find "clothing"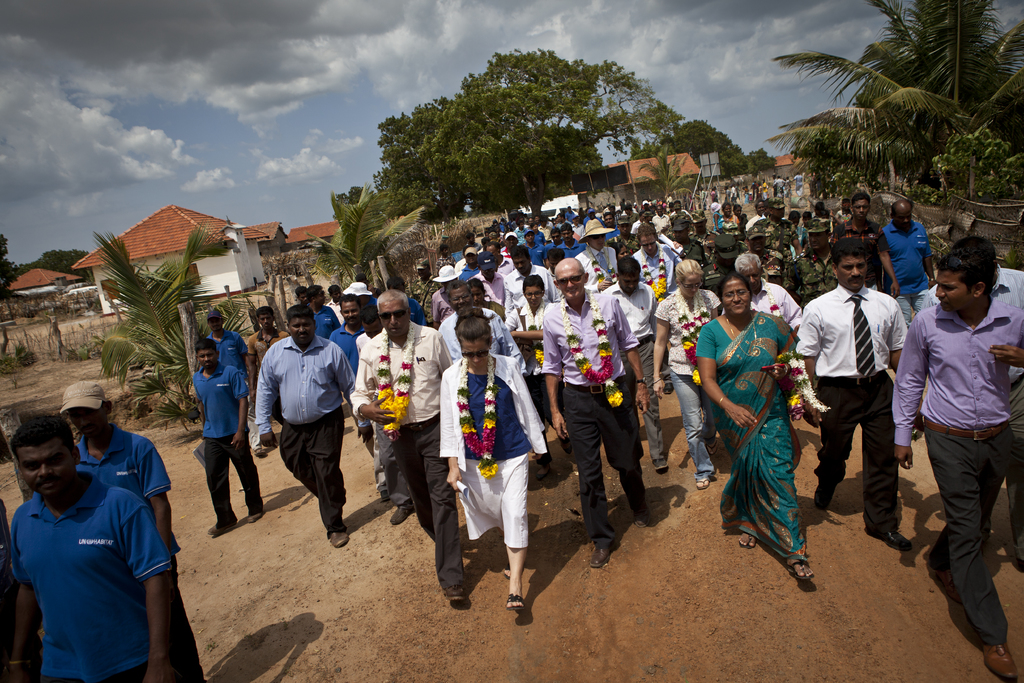
region(321, 308, 336, 321)
